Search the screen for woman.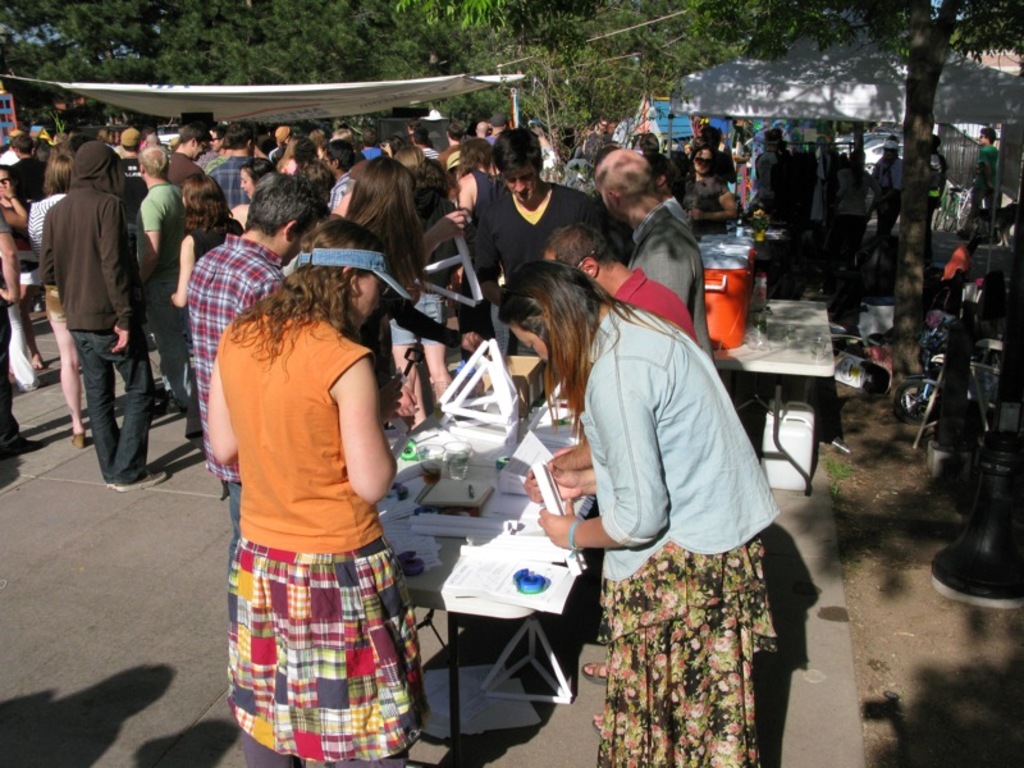
Found at <region>177, 174, 243, 435</region>.
